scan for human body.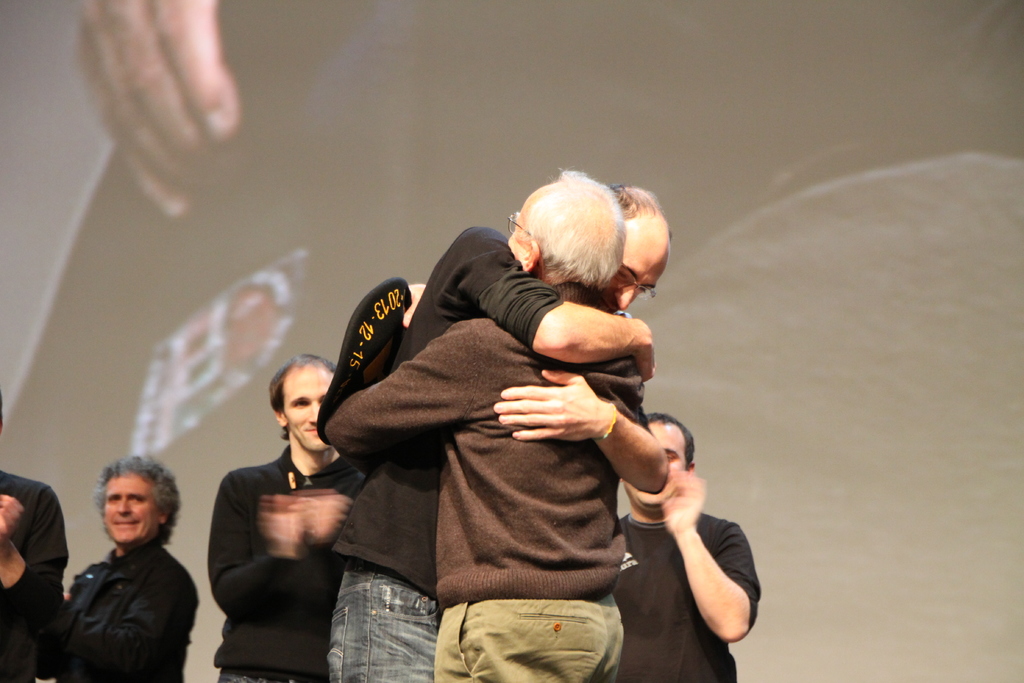
Scan result: [left=318, top=159, right=674, bottom=682].
